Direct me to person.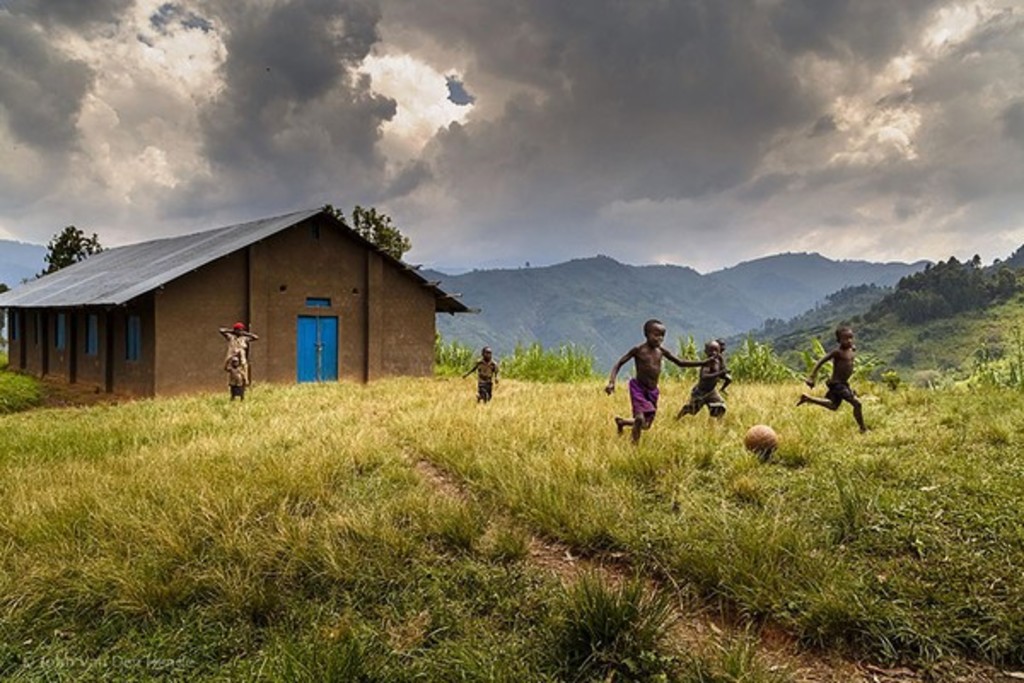
Direction: [463, 342, 502, 401].
